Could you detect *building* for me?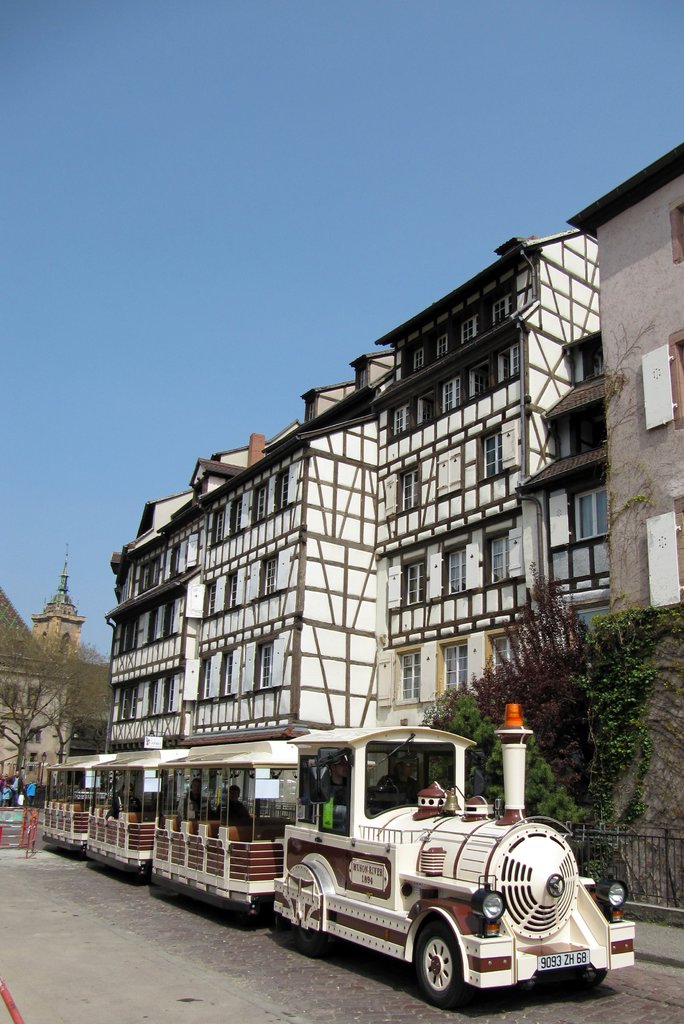
Detection result: {"left": 565, "top": 136, "right": 683, "bottom": 608}.
